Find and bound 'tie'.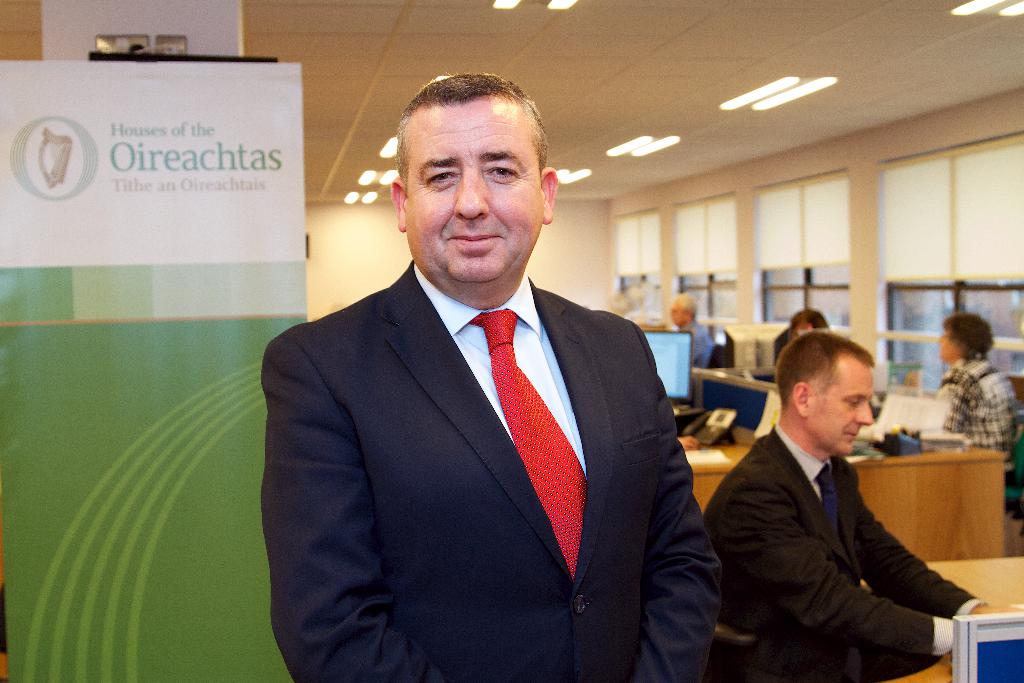
Bound: bbox=(819, 462, 844, 543).
